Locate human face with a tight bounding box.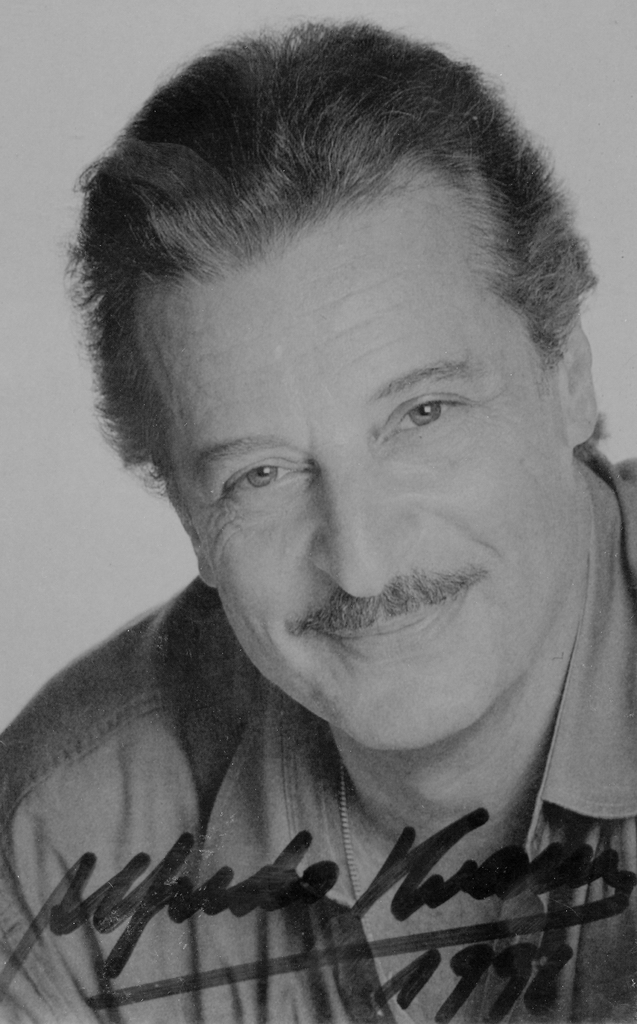
BBox(131, 163, 580, 749).
